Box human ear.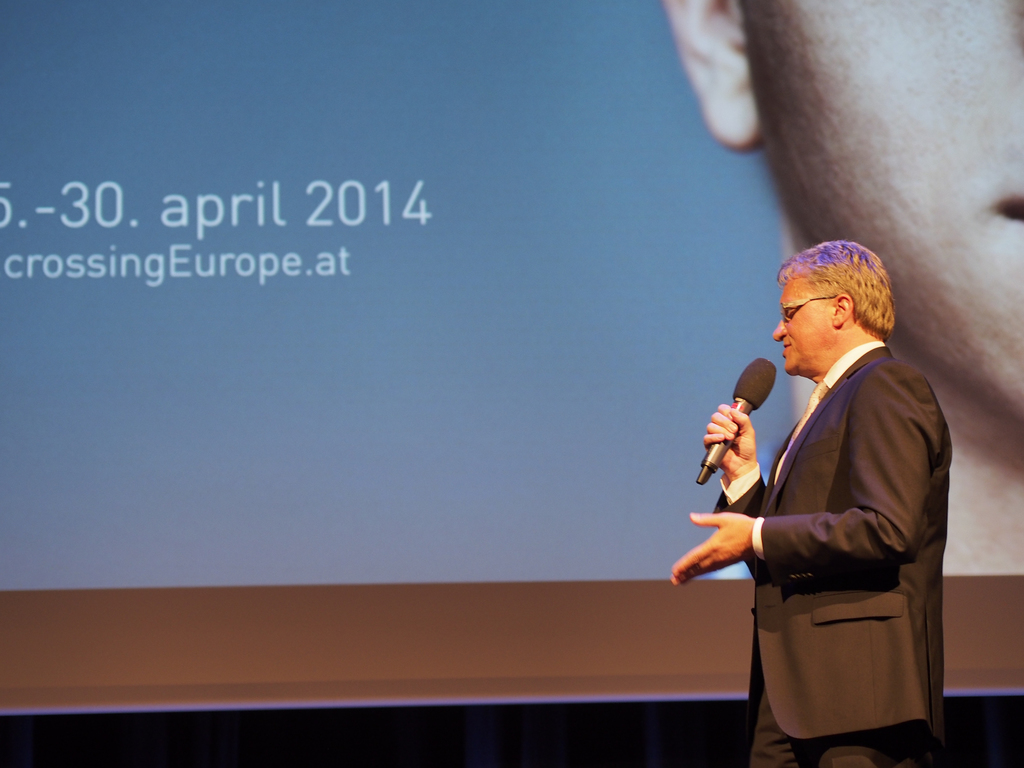
{"x1": 835, "y1": 296, "x2": 853, "y2": 327}.
